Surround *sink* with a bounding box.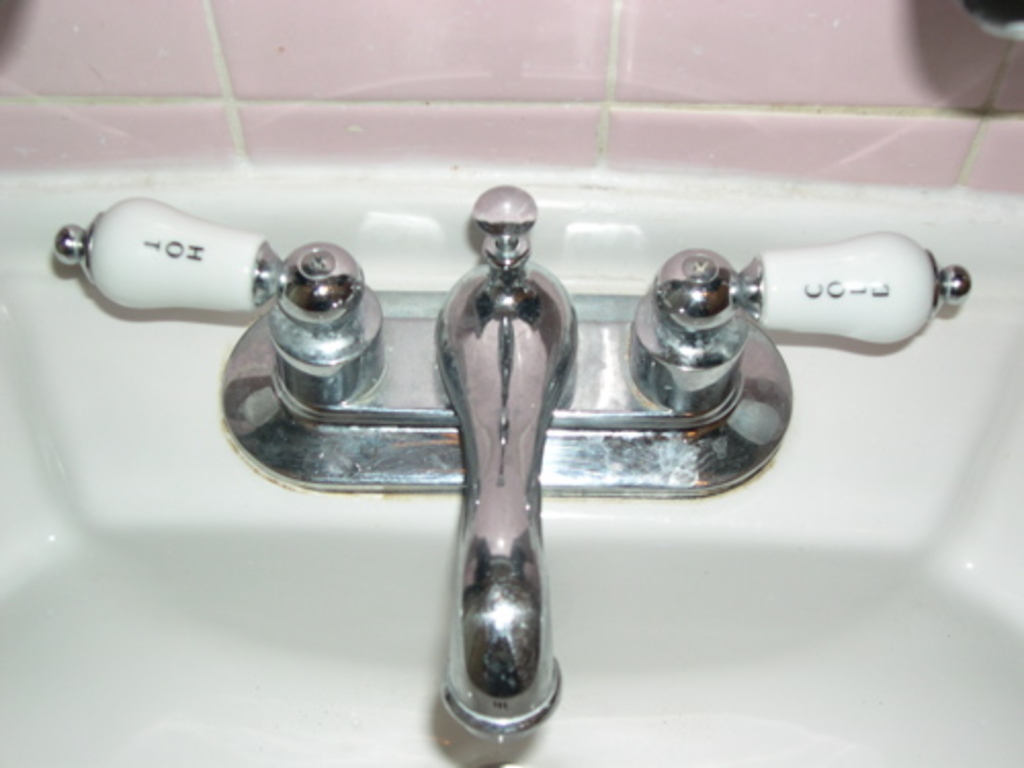
[0, 156, 1022, 766].
